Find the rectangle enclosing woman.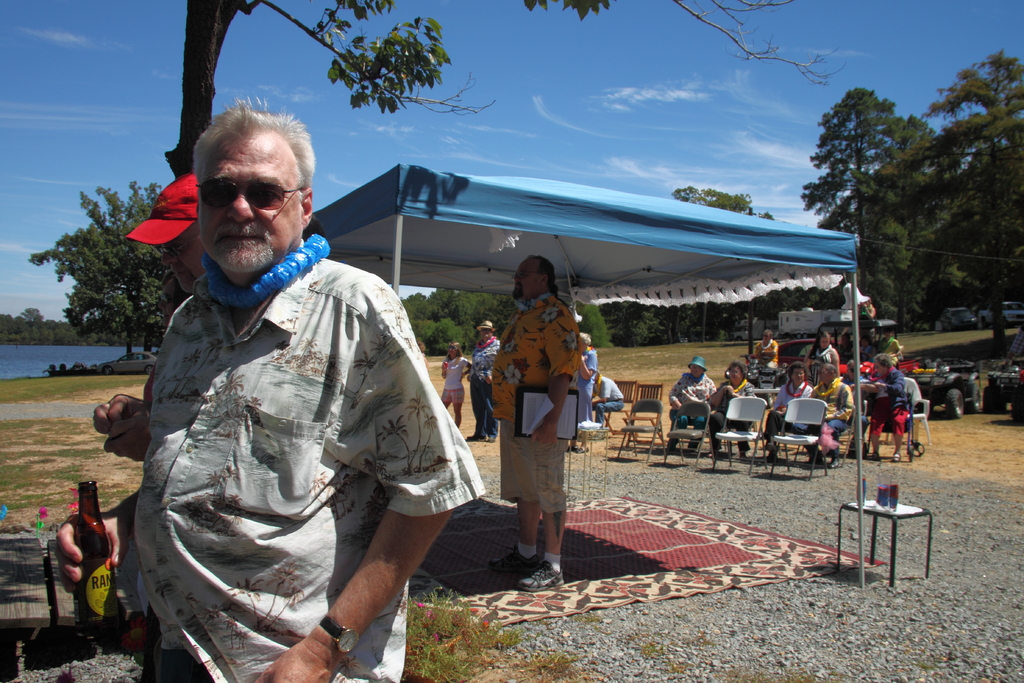
802, 331, 842, 386.
